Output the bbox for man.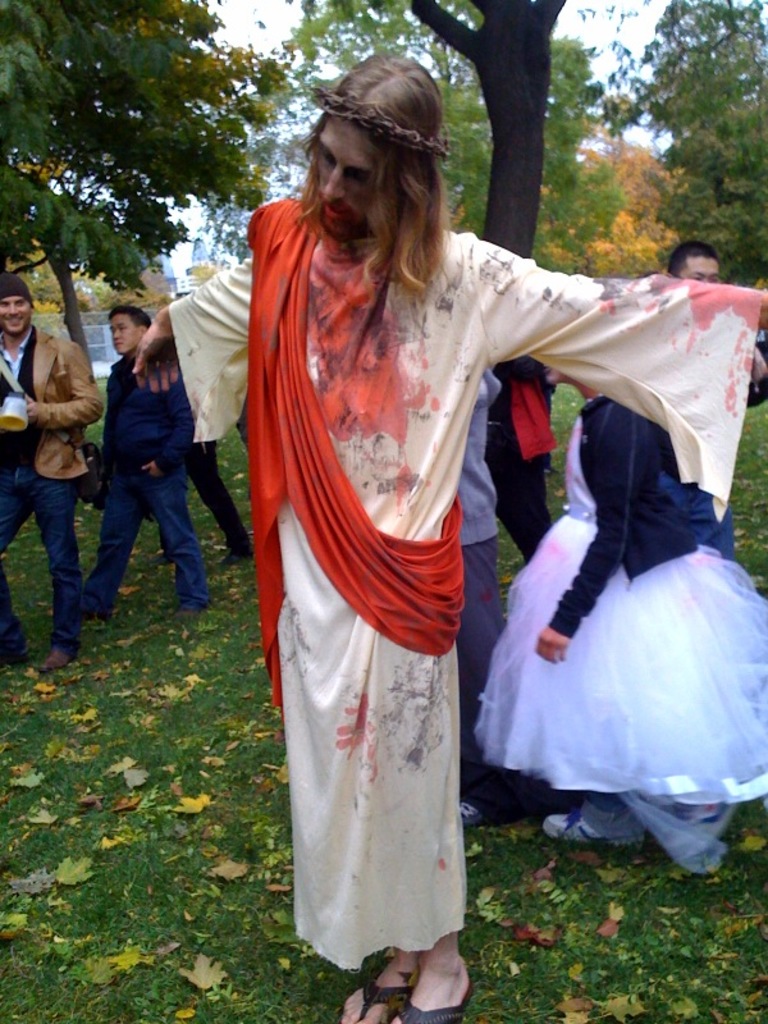
(left=659, top=241, right=767, bottom=403).
